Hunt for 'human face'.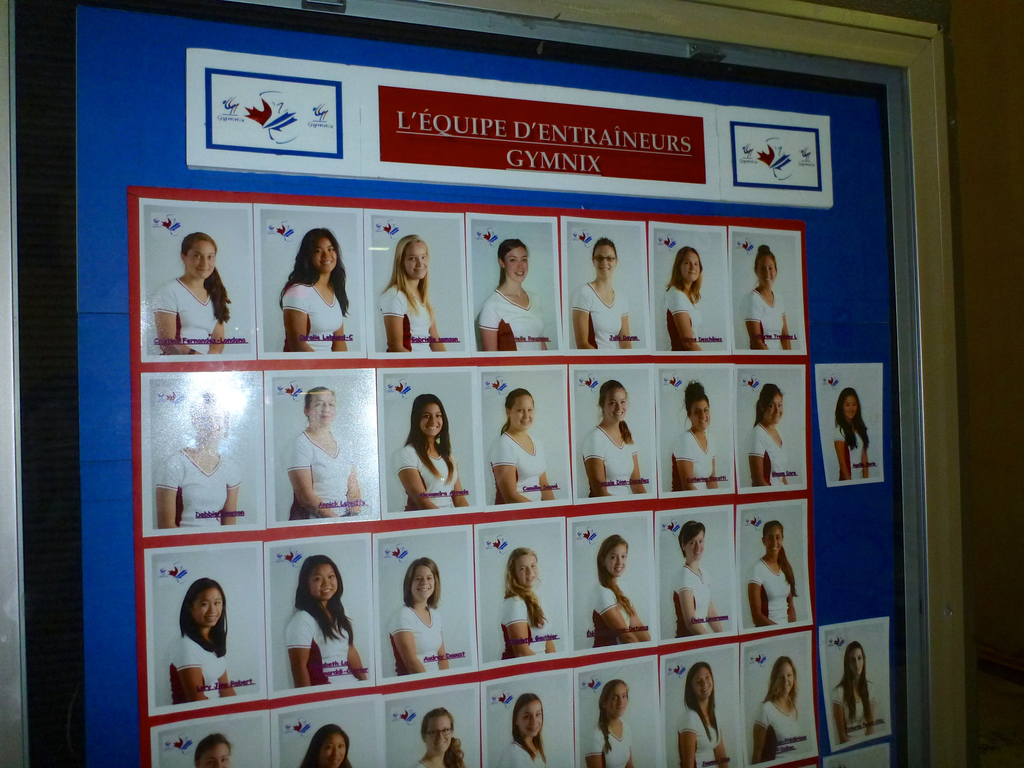
Hunted down at box=[594, 240, 619, 273].
